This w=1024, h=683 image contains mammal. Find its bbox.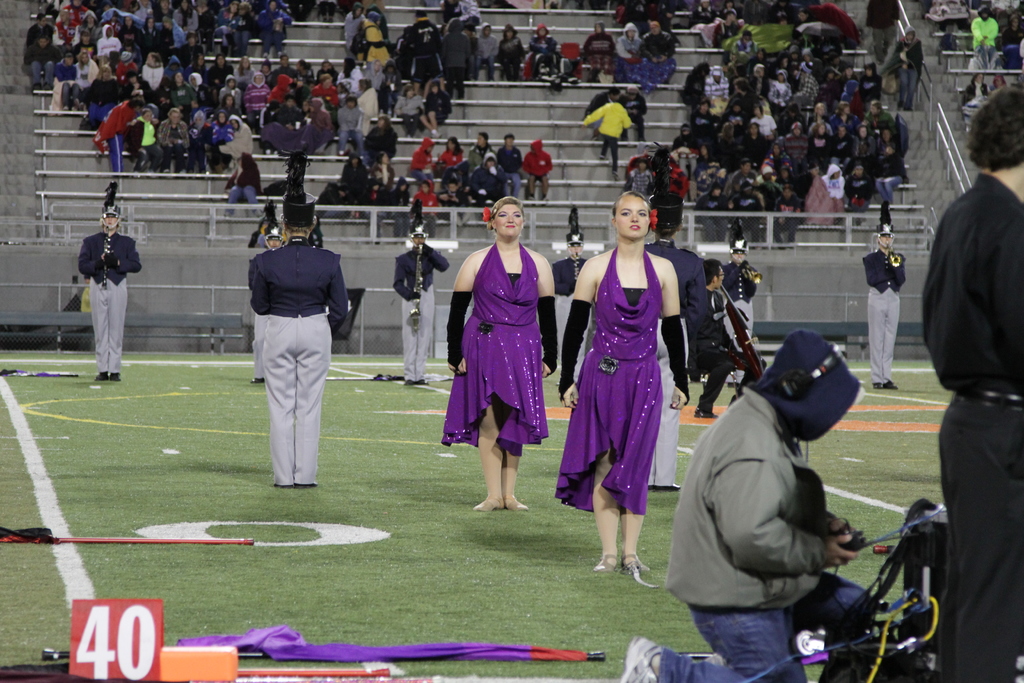
{"x1": 160, "y1": 0, "x2": 168, "y2": 13}.
